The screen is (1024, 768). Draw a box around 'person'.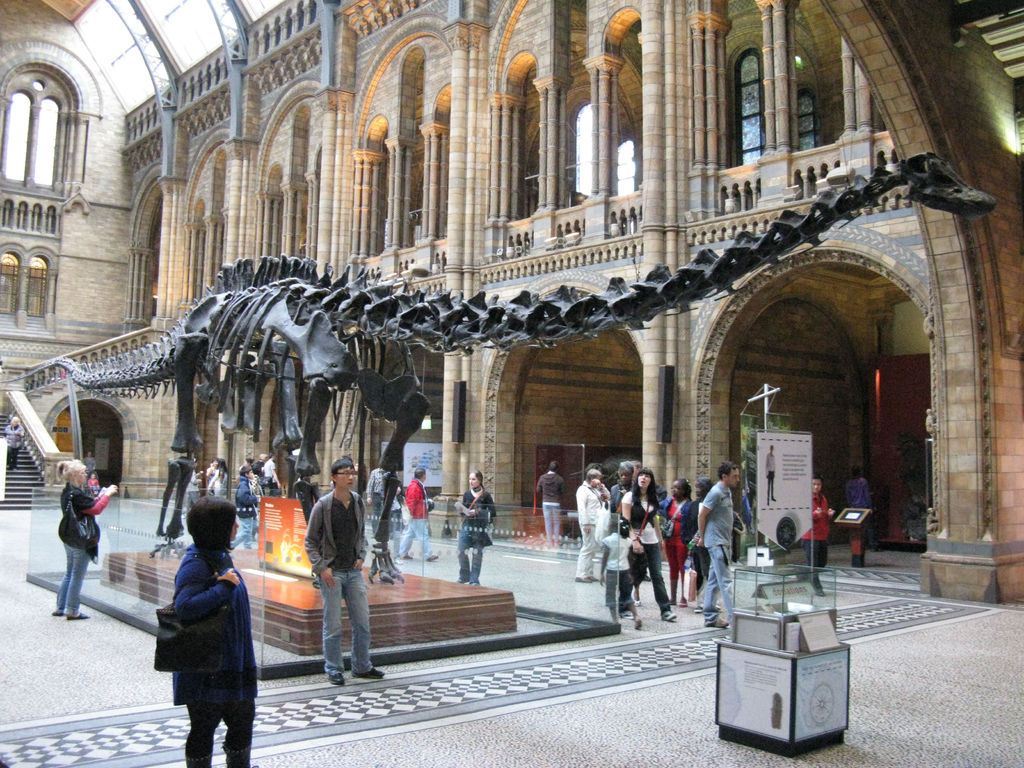
BBox(54, 456, 116, 623).
